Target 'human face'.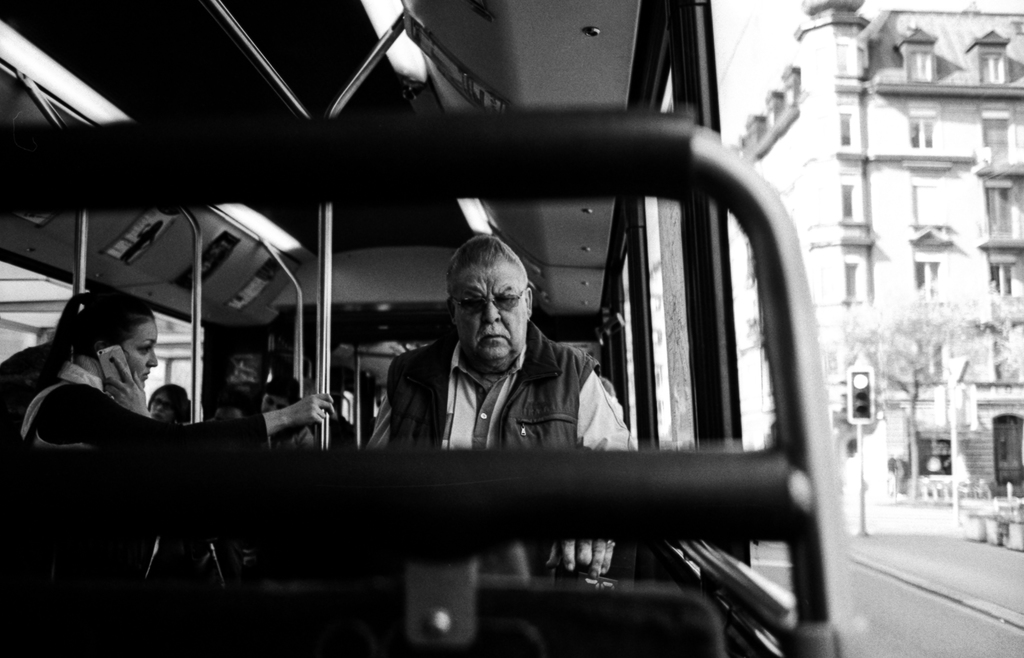
Target region: (262, 393, 287, 412).
